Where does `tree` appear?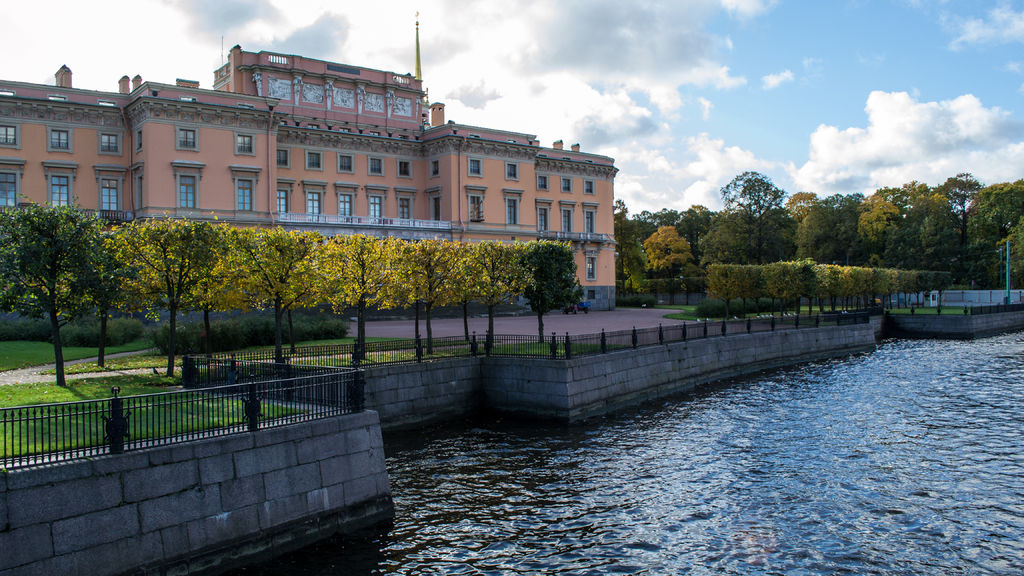
Appears at (529, 243, 588, 338).
